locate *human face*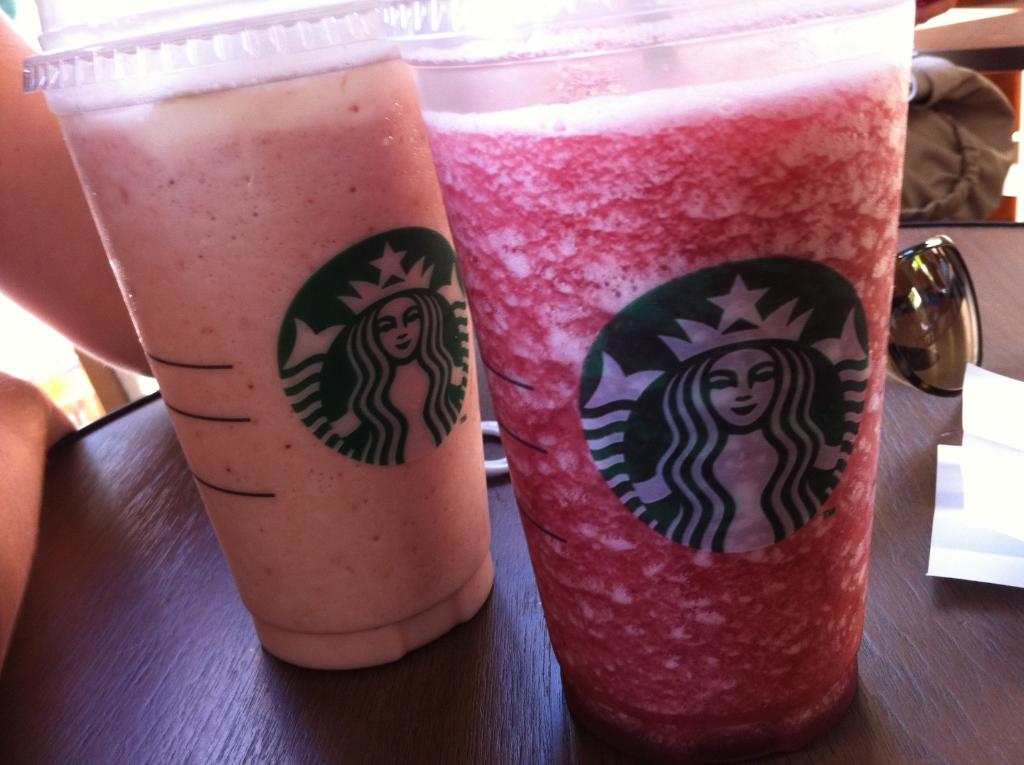
locate(705, 348, 774, 423)
